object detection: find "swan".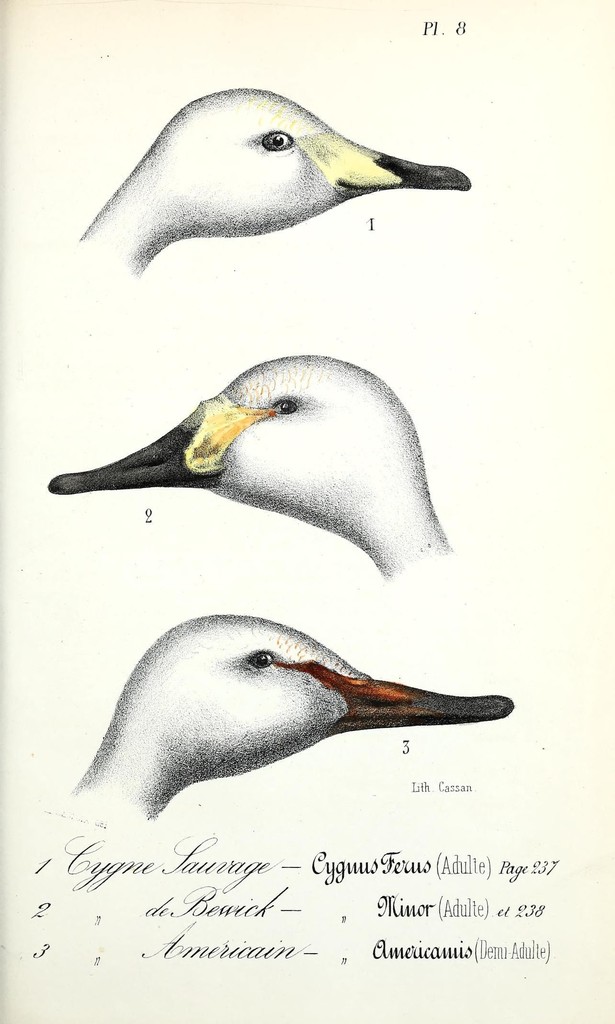
(x1=65, y1=612, x2=513, y2=832).
